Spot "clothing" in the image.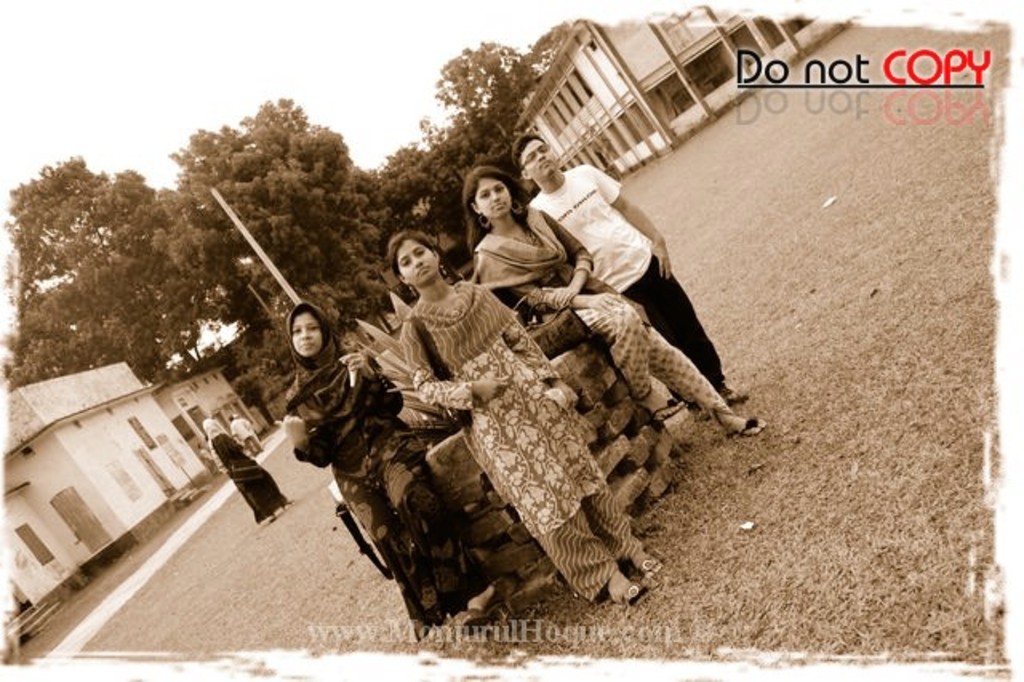
"clothing" found at BBox(419, 274, 626, 592).
